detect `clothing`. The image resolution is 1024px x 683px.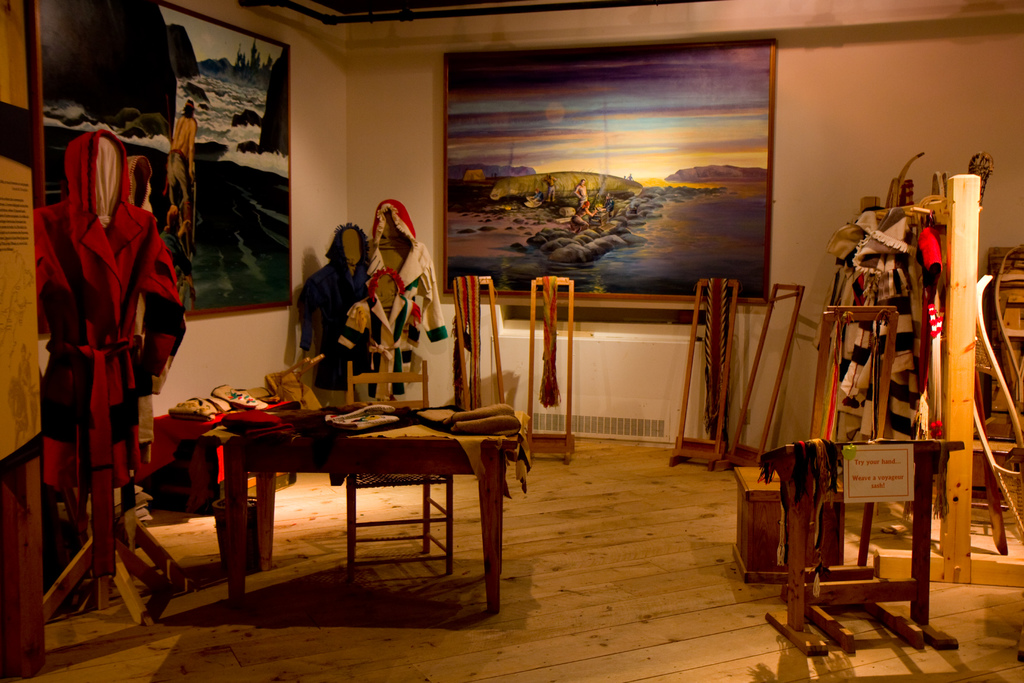
[296, 222, 371, 390].
